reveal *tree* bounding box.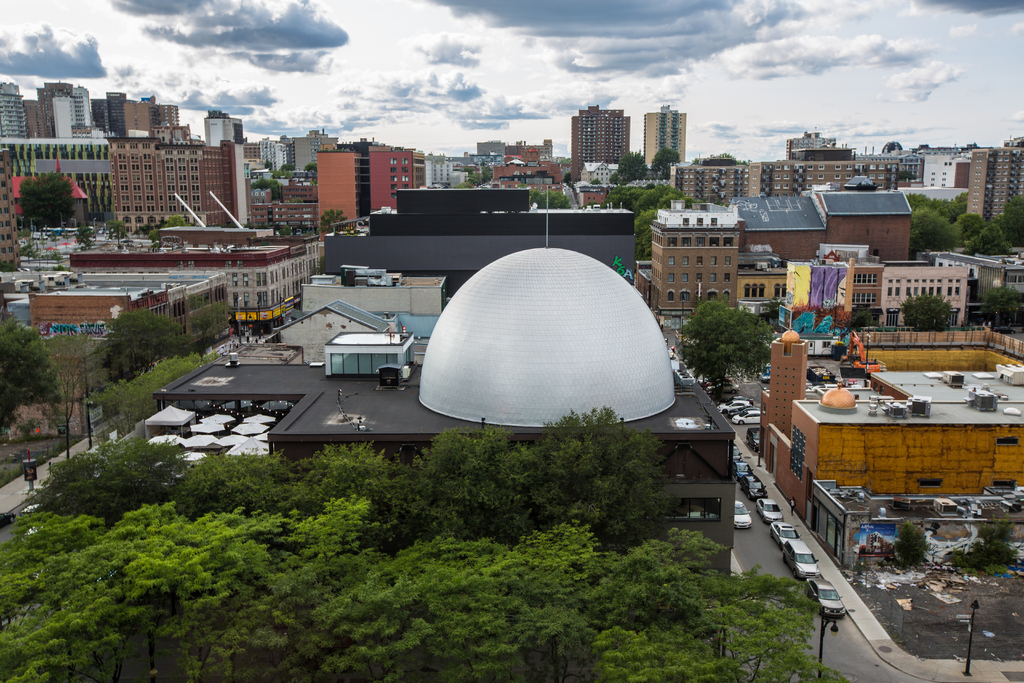
Revealed: [x1=613, y1=149, x2=650, y2=179].
